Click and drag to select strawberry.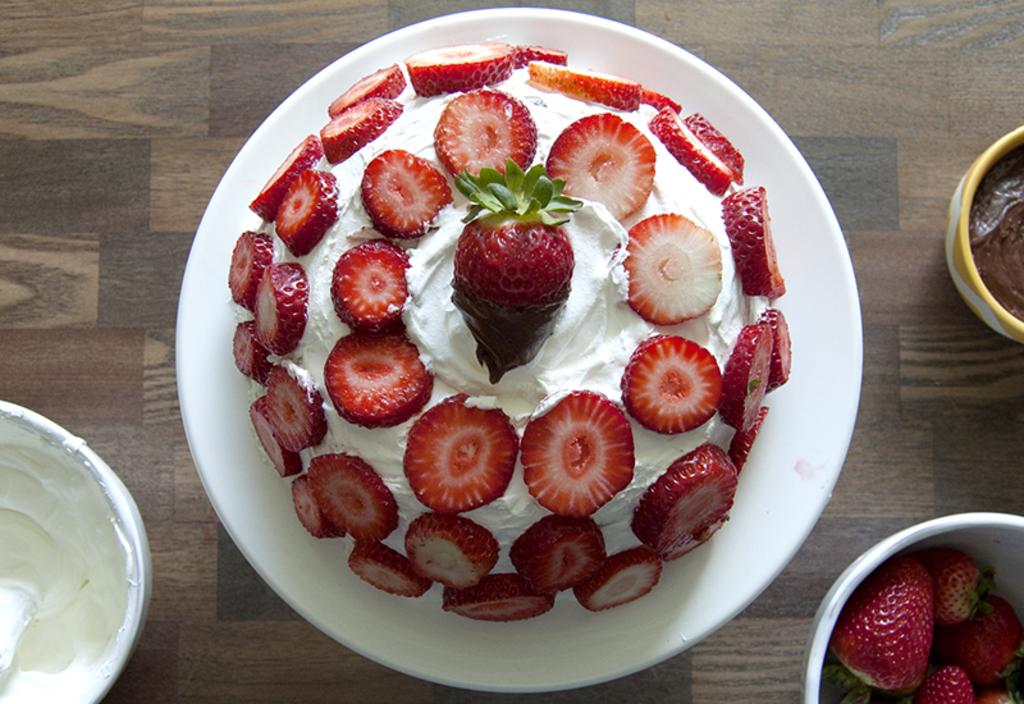
Selection: crop(681, 115, 744, 184).
